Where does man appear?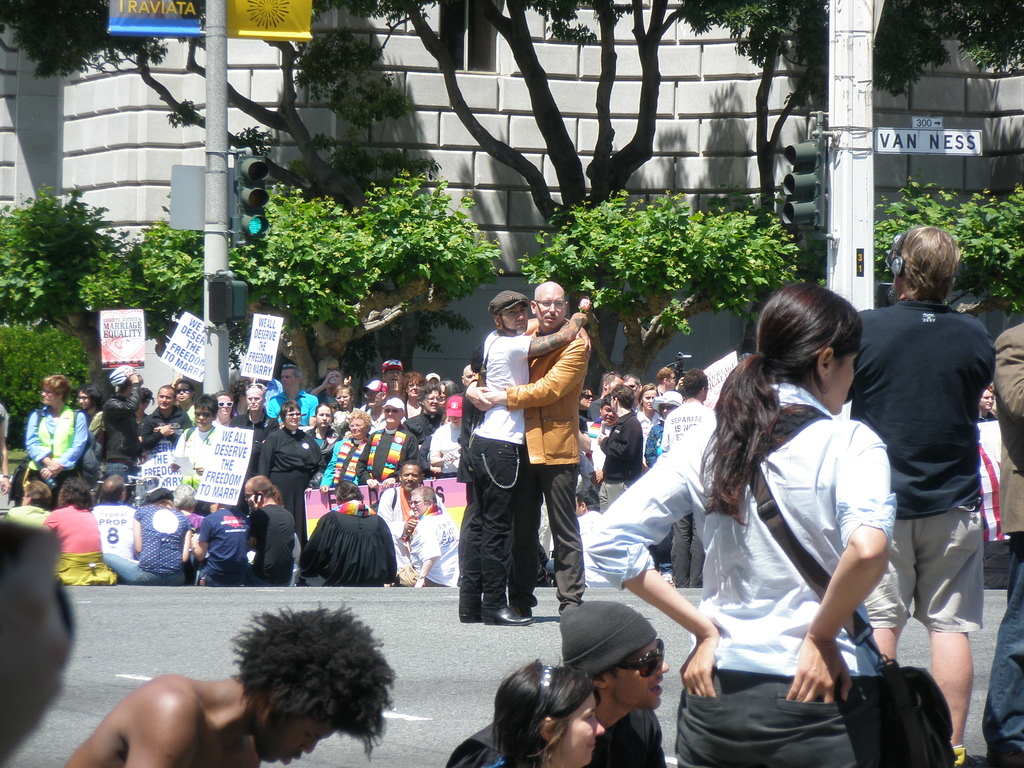
Appears at crop(465, 282, 592, 614).
